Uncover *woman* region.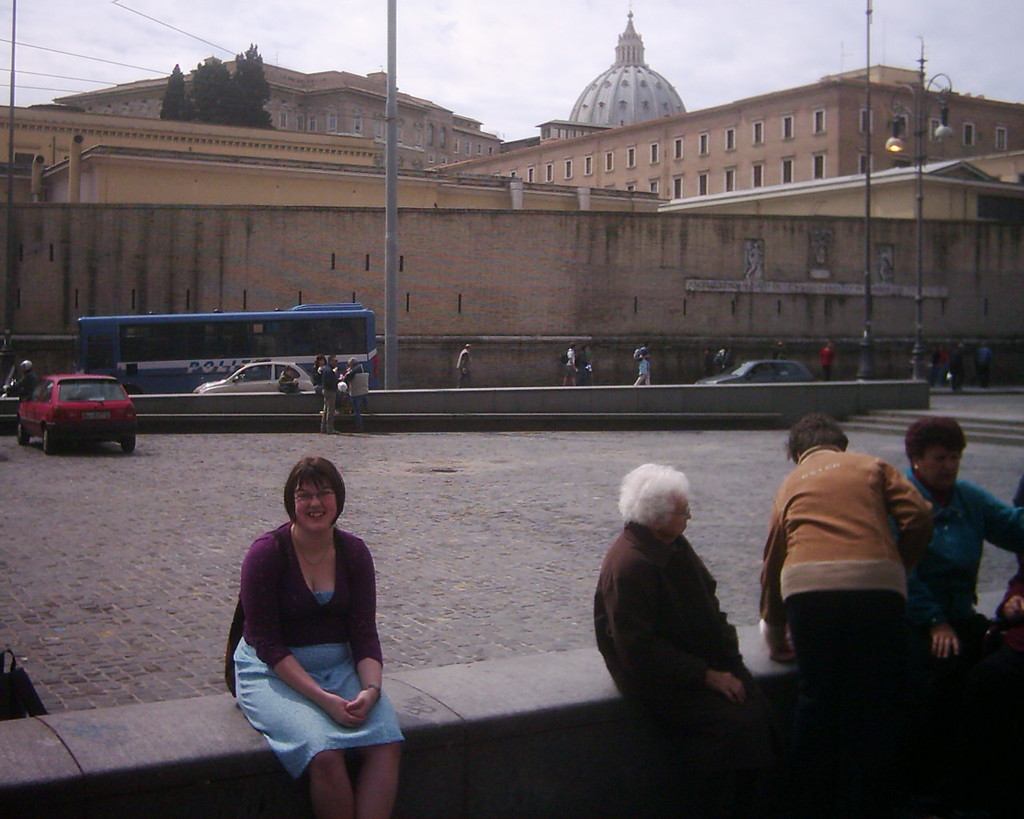
Uncovered: {"left": 213, "top": 429, "right": 404, "bottom": 796}.
